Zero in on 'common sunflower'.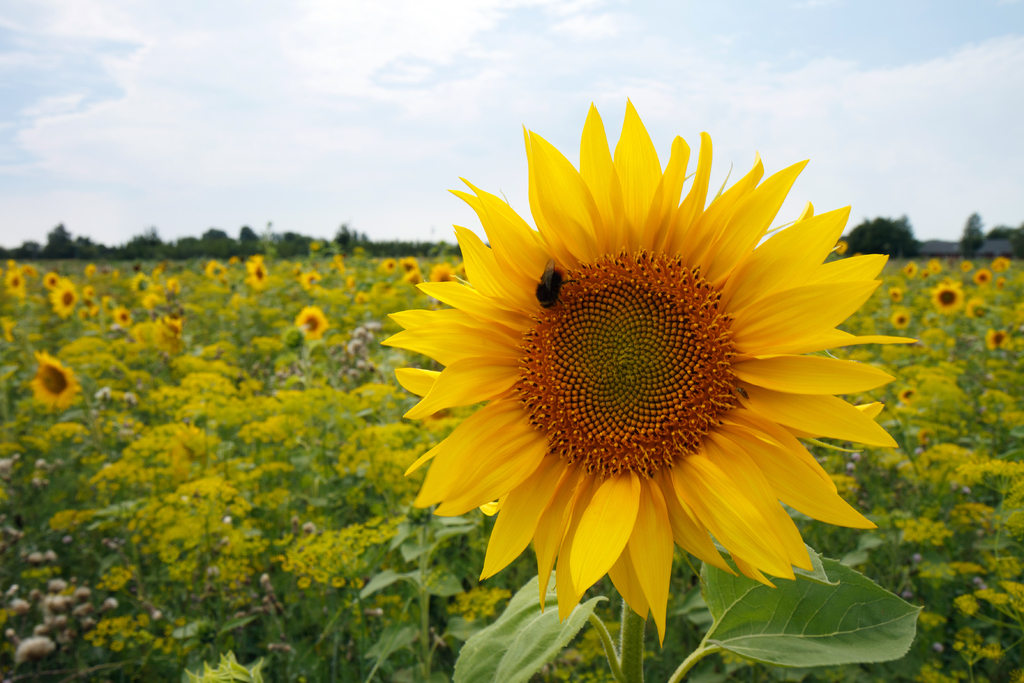
Zeroed in: 294/311/323/348.
